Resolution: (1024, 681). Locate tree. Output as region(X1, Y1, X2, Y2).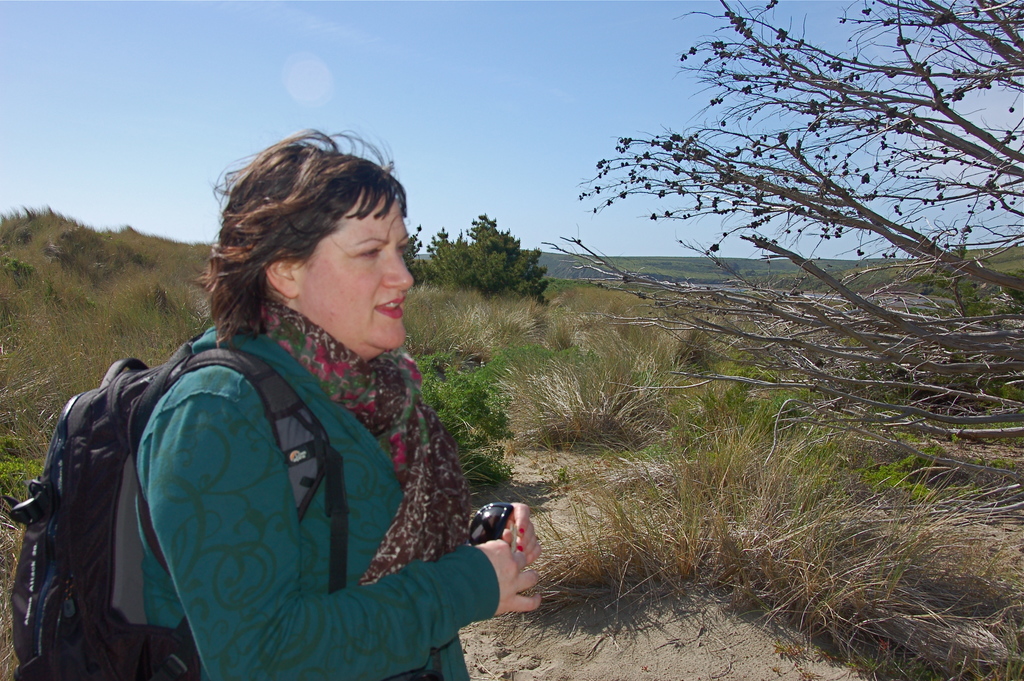
region(554, 29, 1005, 328).
